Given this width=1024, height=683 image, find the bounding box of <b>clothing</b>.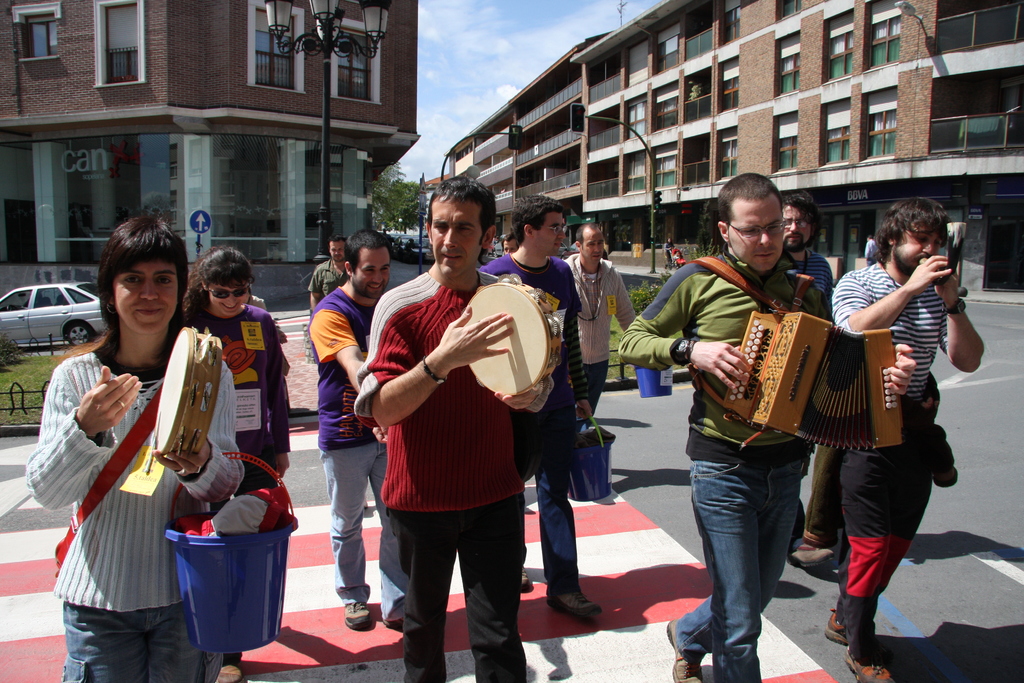
bbox=(180, 295, 289, 477).
